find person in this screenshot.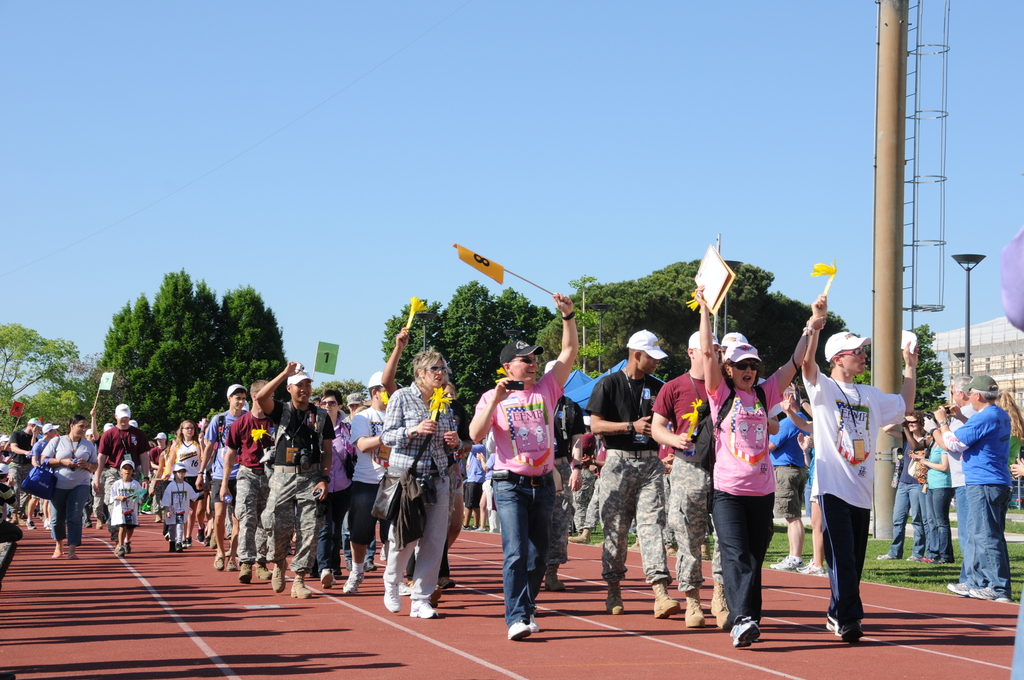
The bounding box for person is 652, 332, 723, 642.
